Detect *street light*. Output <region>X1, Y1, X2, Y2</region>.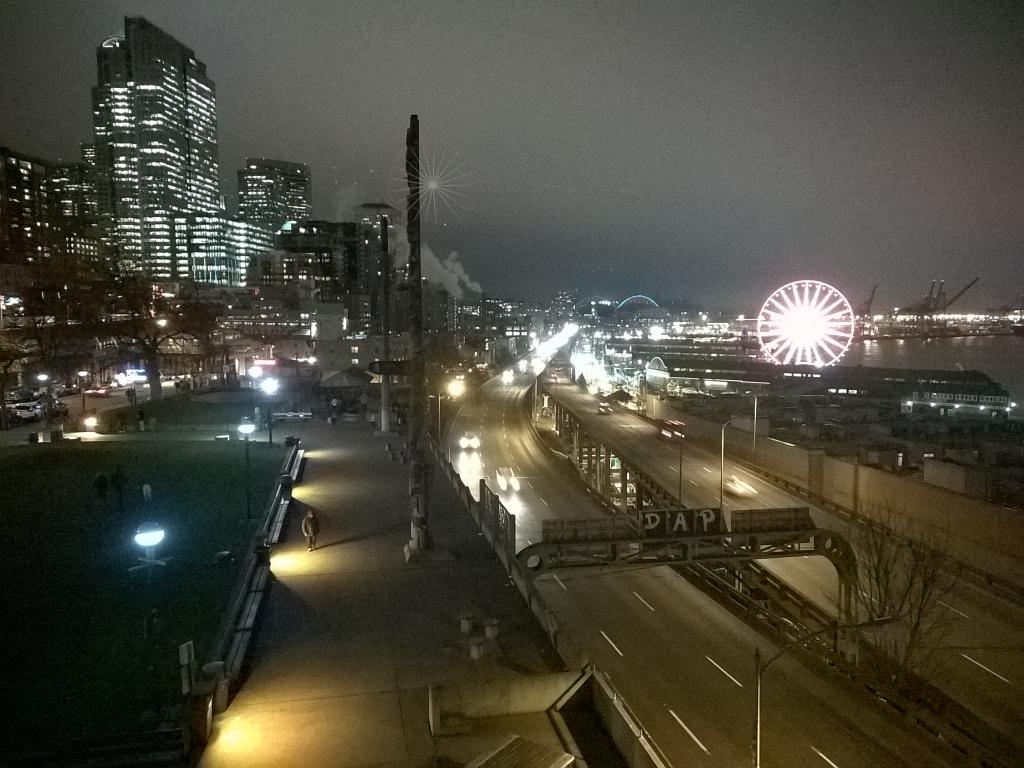
<region>489, 336, 518, 371</region>.
